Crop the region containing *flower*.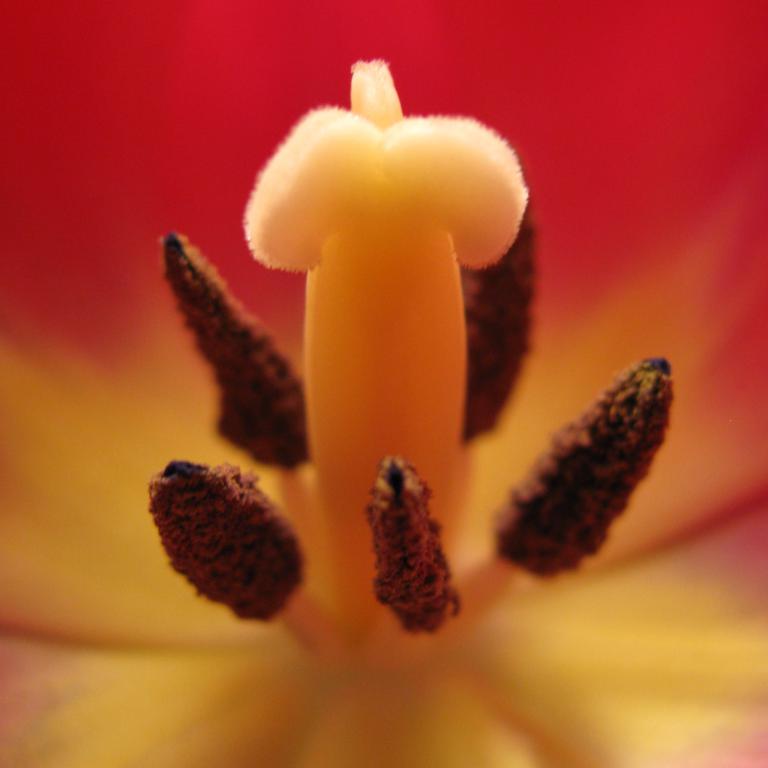
Crop region: 0 1 767 767.
